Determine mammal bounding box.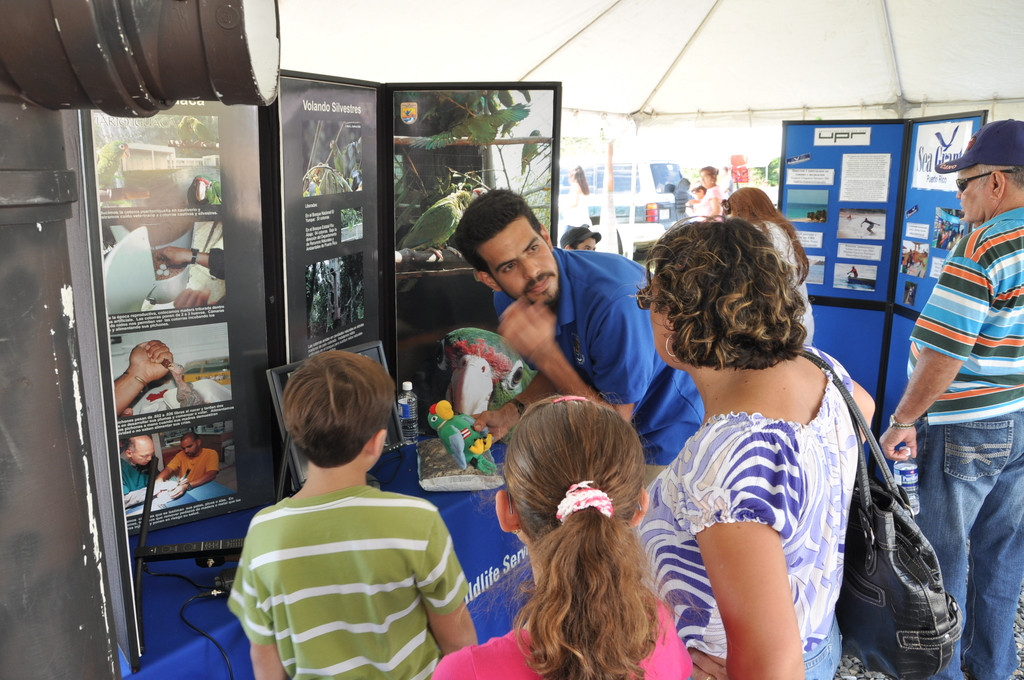
Determined: Rect(448, 186, 707, 487).
